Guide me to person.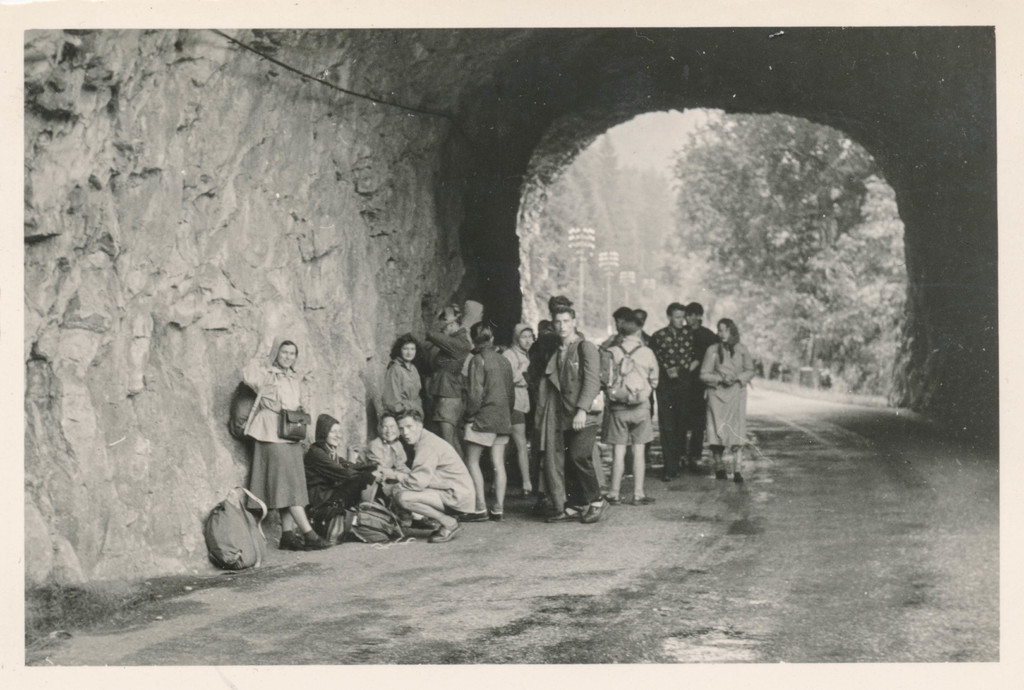
Guidance: <region>461, 318, 516, 522</region>.
